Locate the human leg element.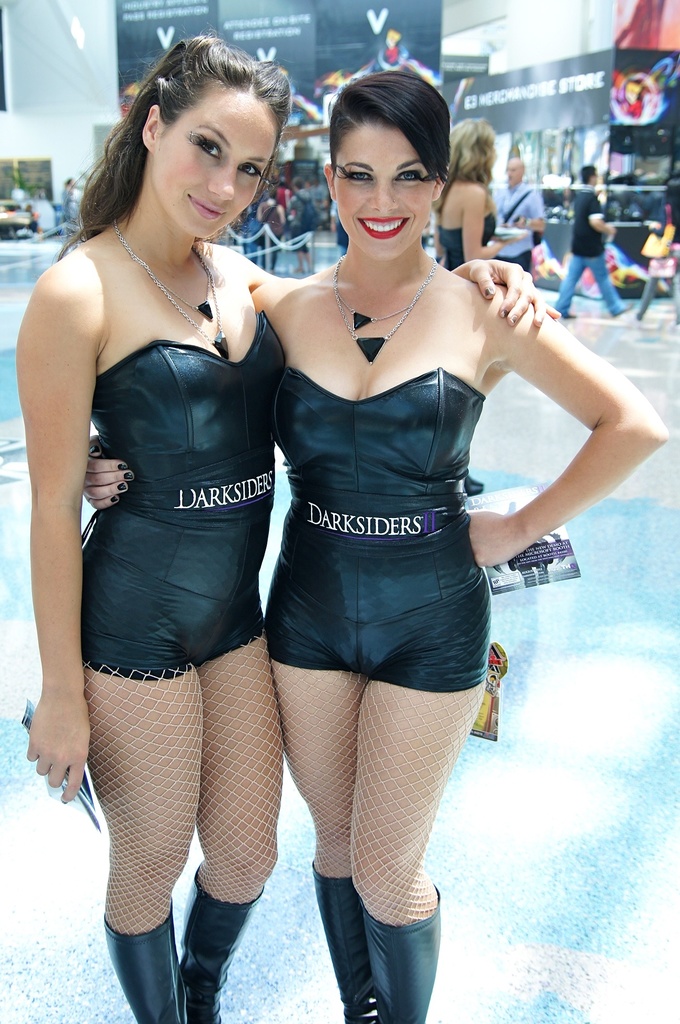
Element bbox: {"x1": 75, "y1": 660, "x2": 203, "y2": 1023}.
